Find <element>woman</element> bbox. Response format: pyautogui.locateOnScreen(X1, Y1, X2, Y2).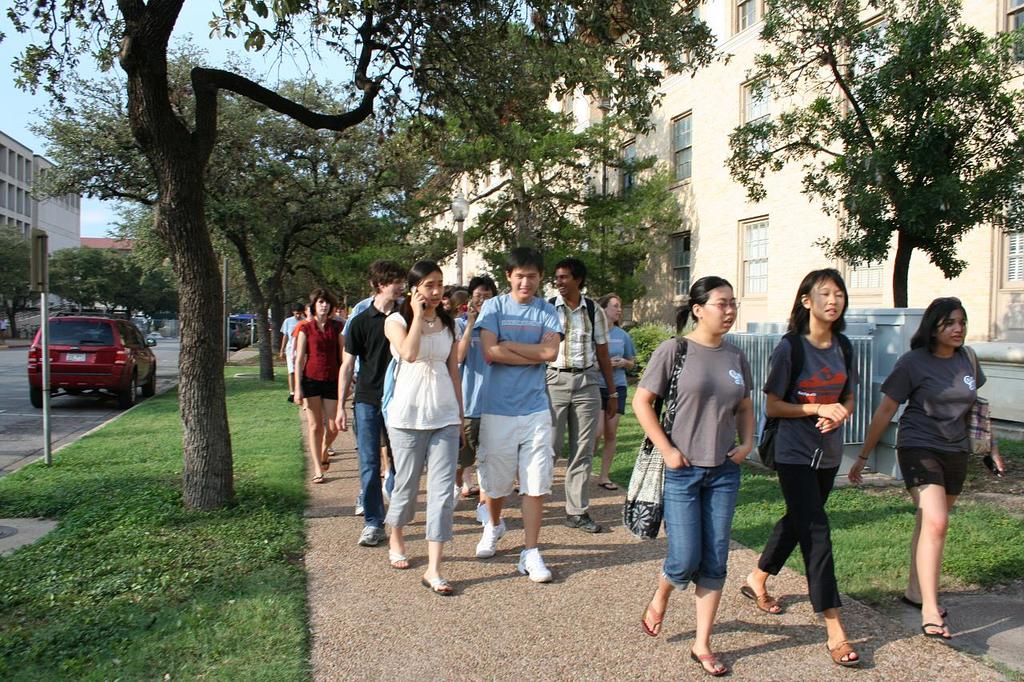
pyautogui.locateOnScreen(292, 292, 349, 481).
